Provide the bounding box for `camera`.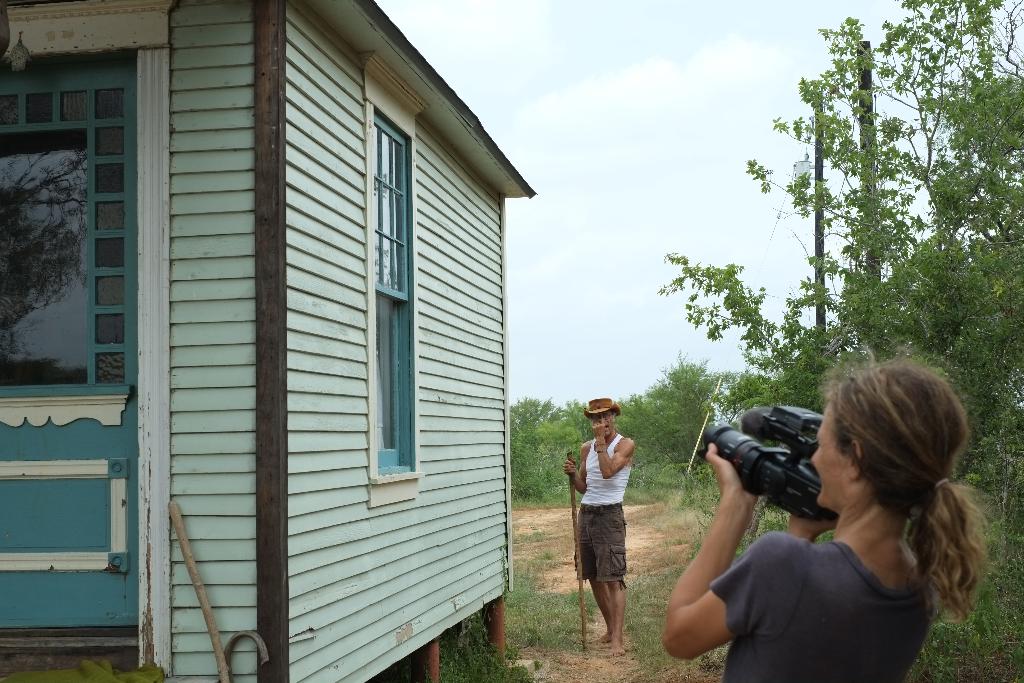
<bbox>702, 419, 854, 516</bbox>.
